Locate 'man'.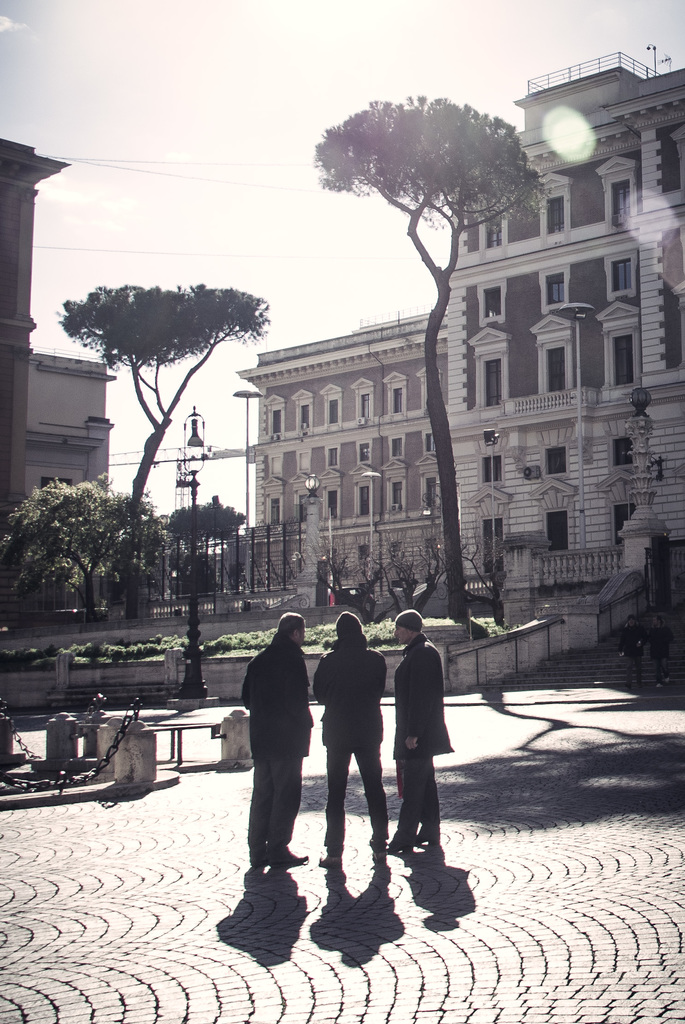
Bounding box: bbox(310, 613, 391, 868).
